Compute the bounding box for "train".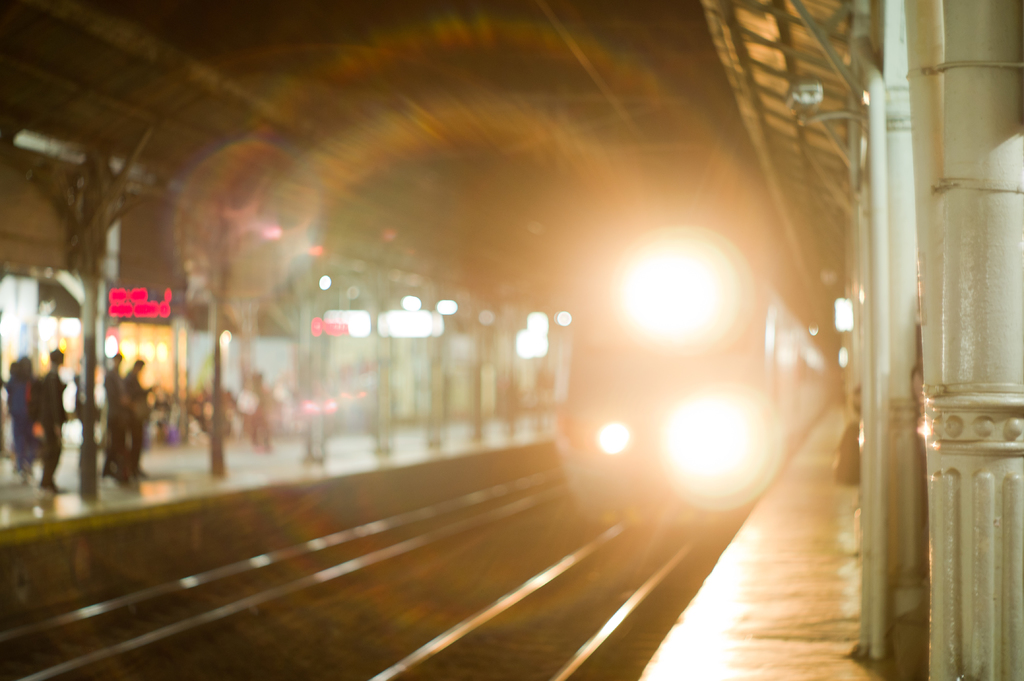
548:255:828:532.
